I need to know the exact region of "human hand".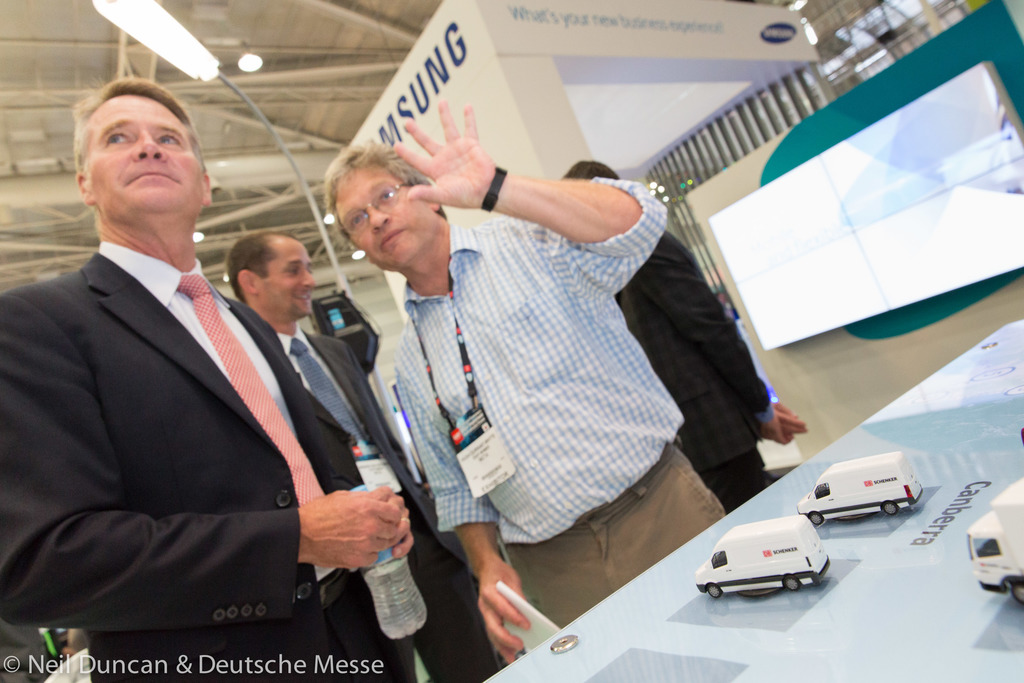
Region: left=758, top=398, right=796, bottom=443.
